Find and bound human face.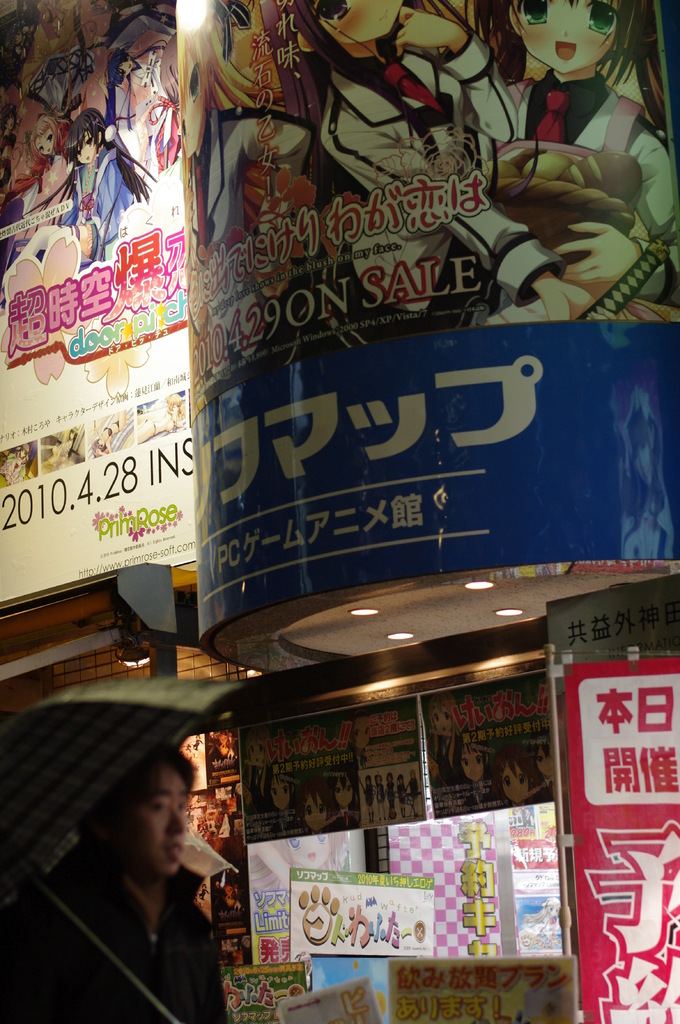
Bound: (460,746,487,787).
